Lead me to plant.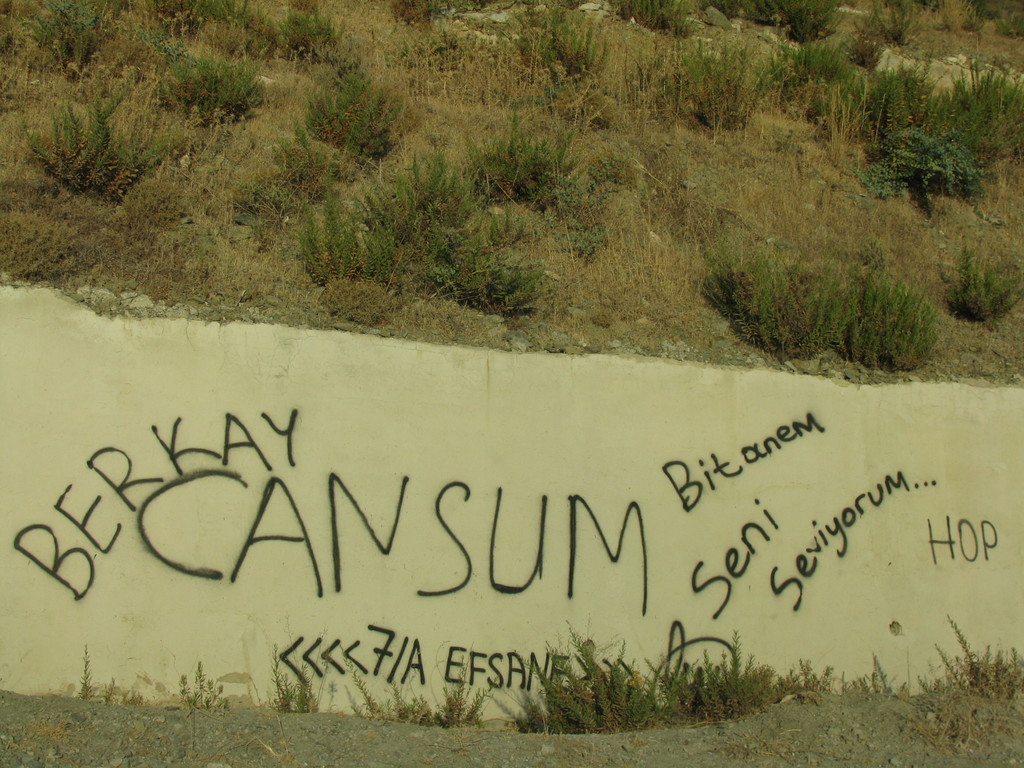
Lead to x1=866 y1=0 x2=927 y2=45.
